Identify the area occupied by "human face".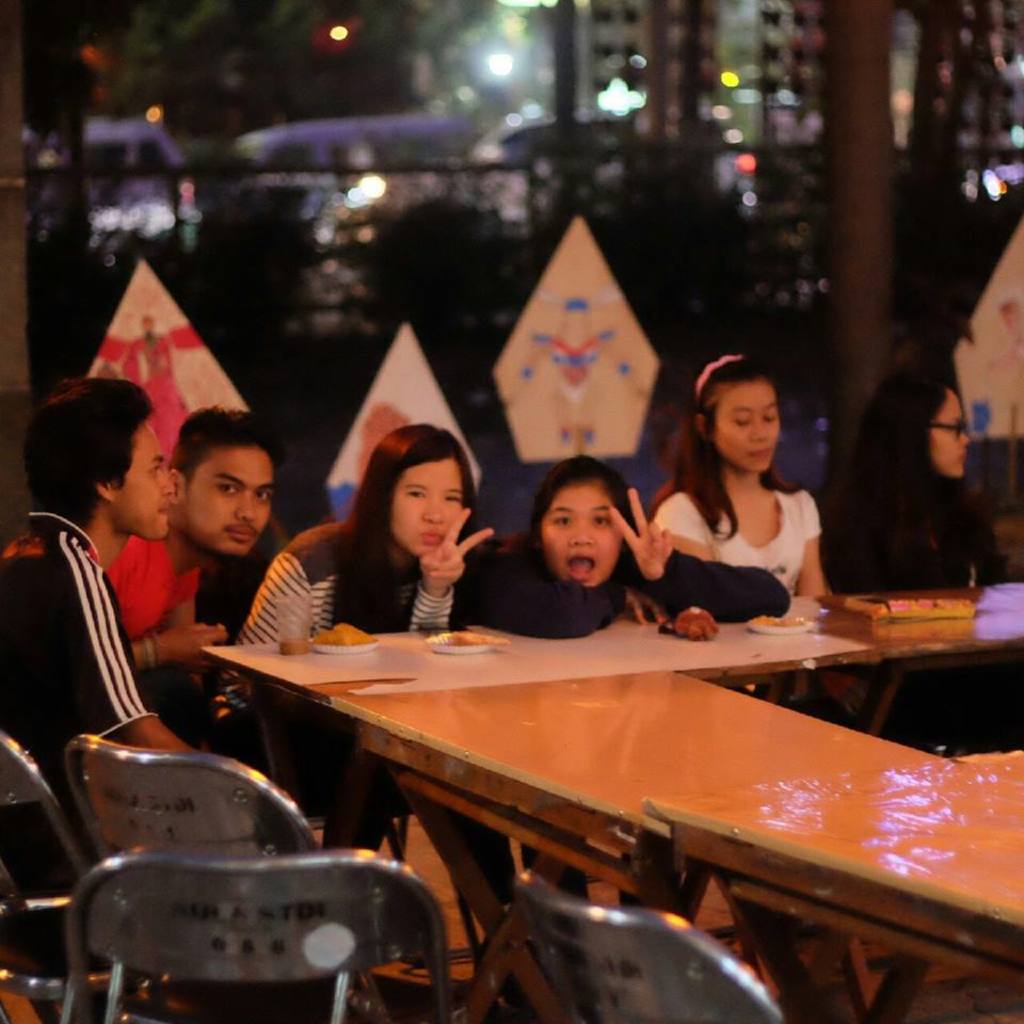
Area: <bbox>103, 419, 178, 544</bbox>.
